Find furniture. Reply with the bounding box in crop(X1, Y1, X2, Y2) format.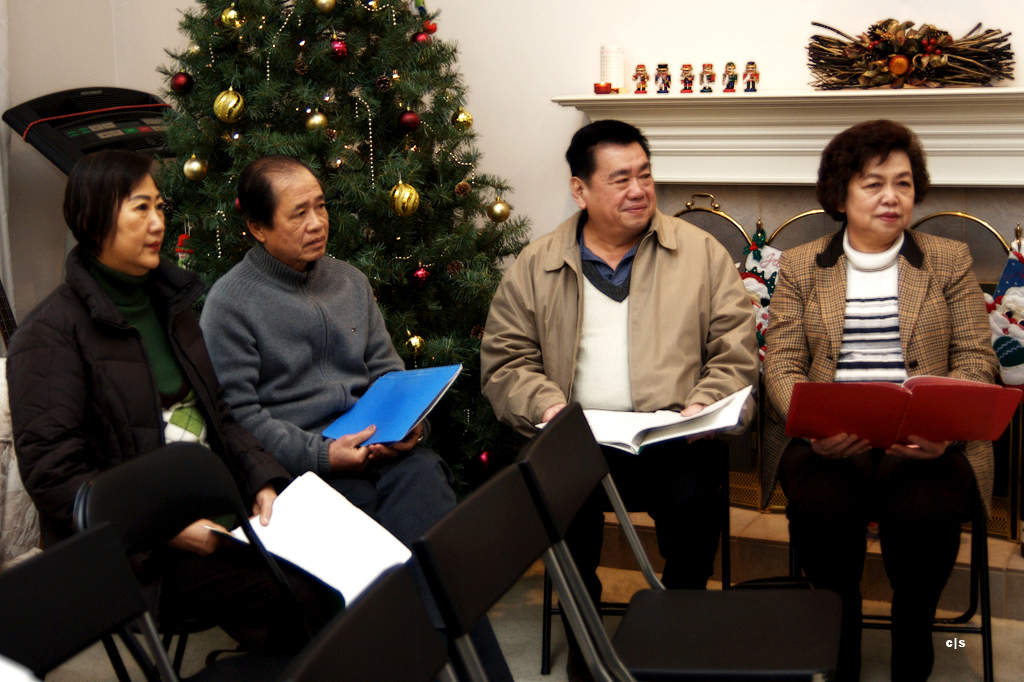
crop(859, 504, 994, 681).
